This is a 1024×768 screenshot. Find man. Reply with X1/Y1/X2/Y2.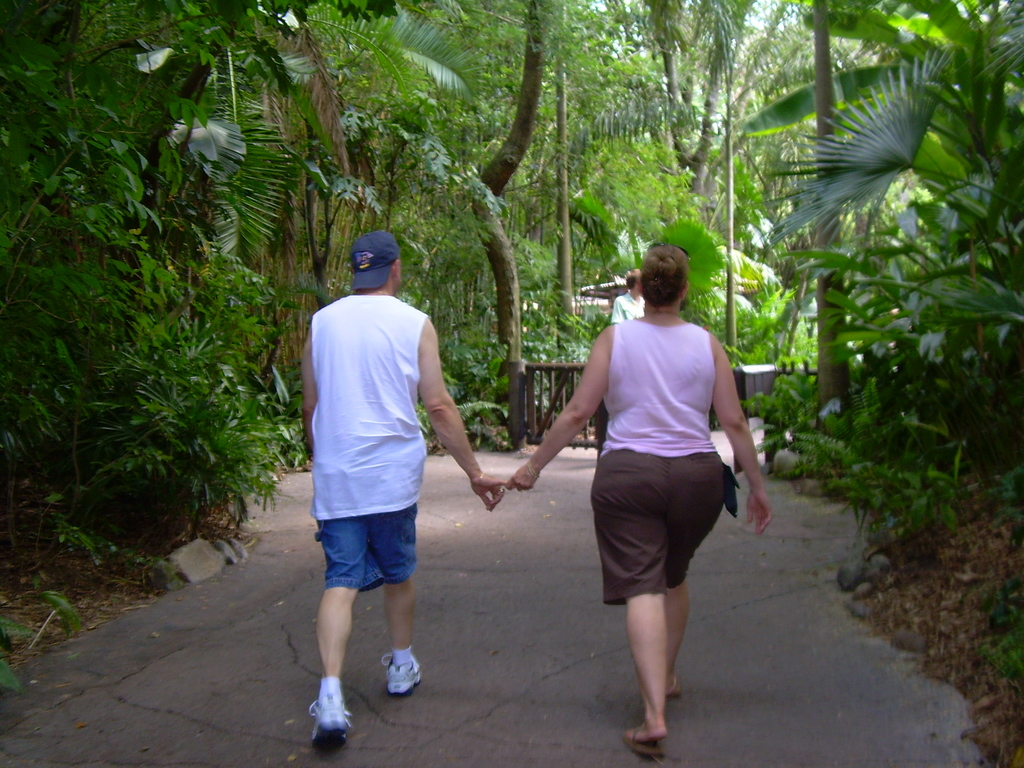
295/240/462/739.
